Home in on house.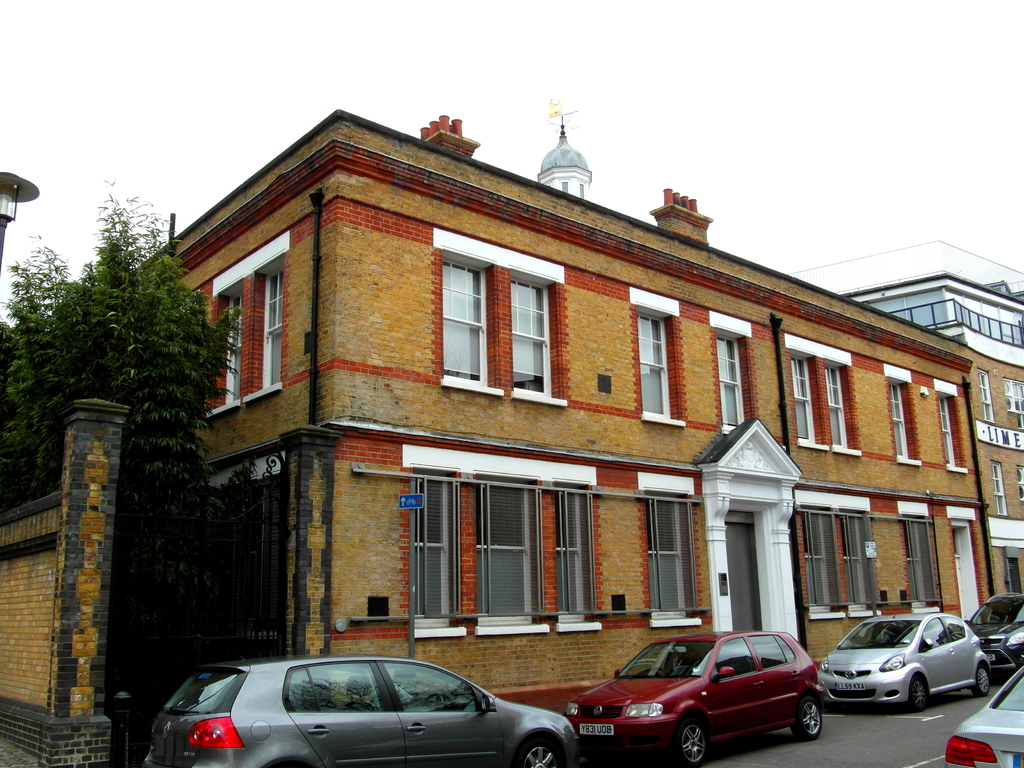
Homed in at pyautogui.locateOnScreen(122, 107, 985, 694).
